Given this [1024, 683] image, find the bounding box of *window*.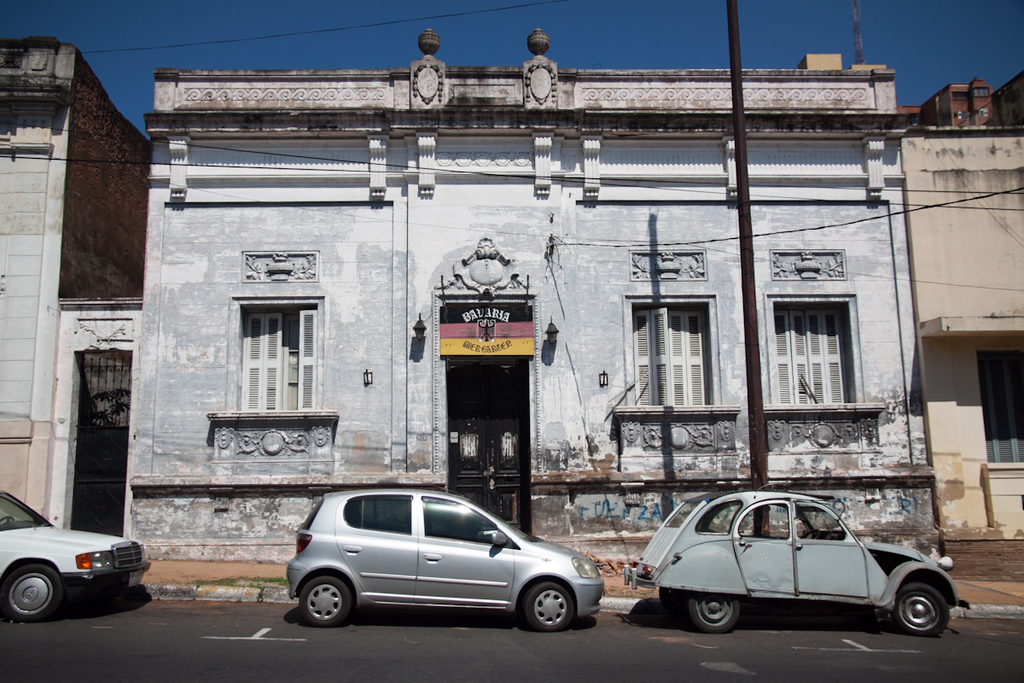
crop(341, 496, 411, 537).
